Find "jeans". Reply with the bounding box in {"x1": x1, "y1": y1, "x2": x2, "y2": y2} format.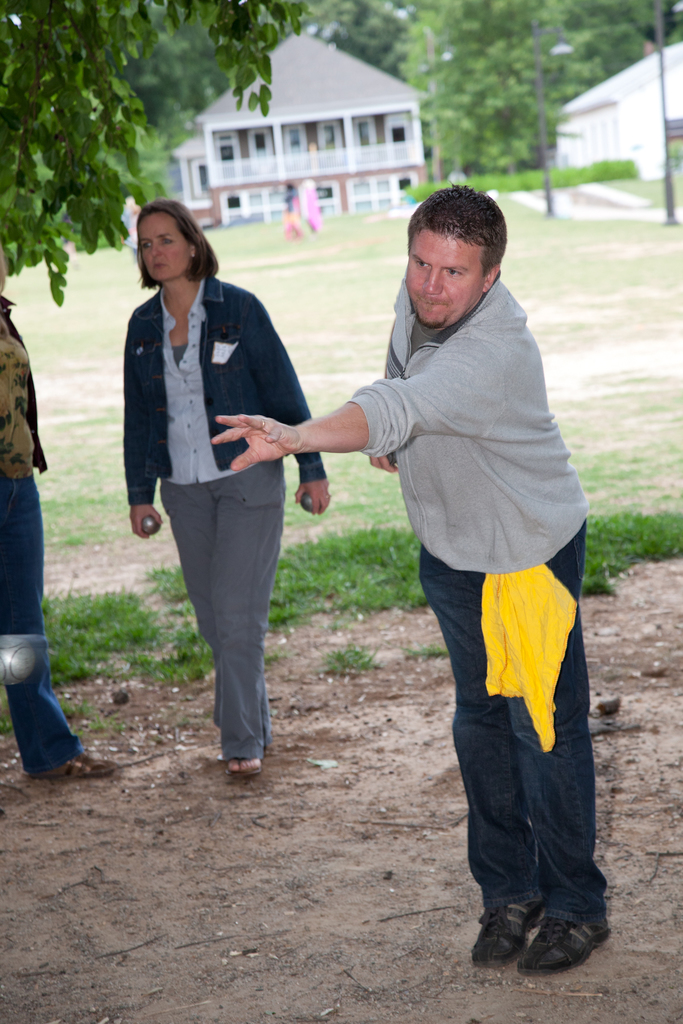
{"x1": 0, "y1": 476, "x2": 82, "y2": 776}.
